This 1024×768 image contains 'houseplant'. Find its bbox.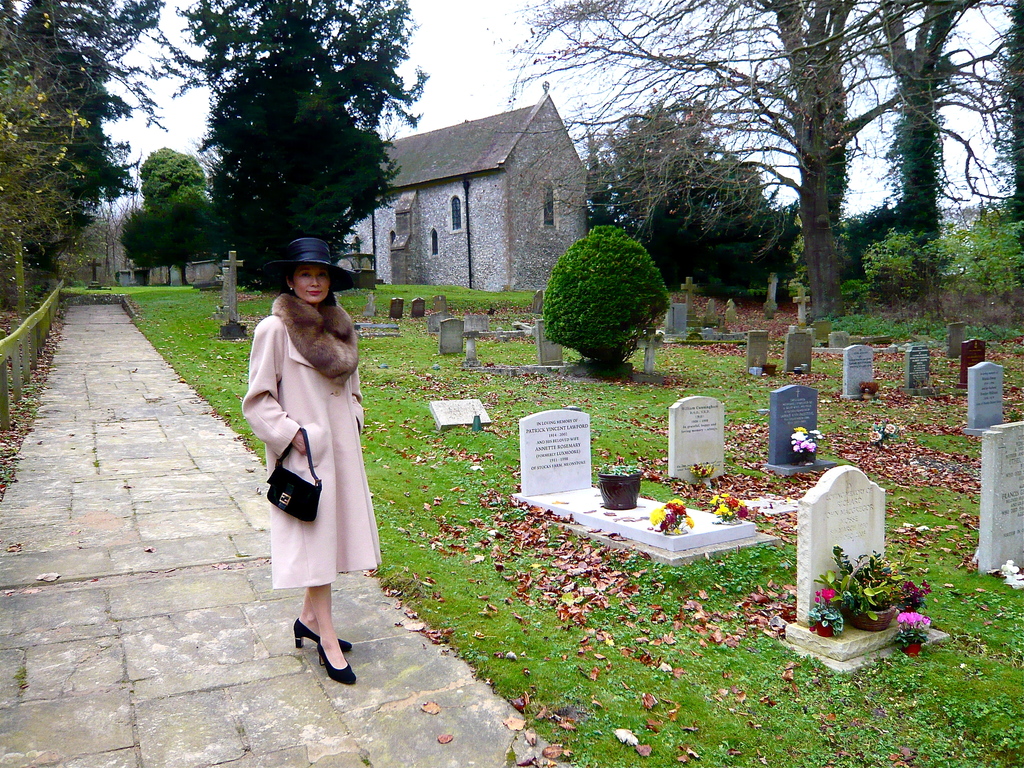
bbox=(789, 431, 825, 467).
